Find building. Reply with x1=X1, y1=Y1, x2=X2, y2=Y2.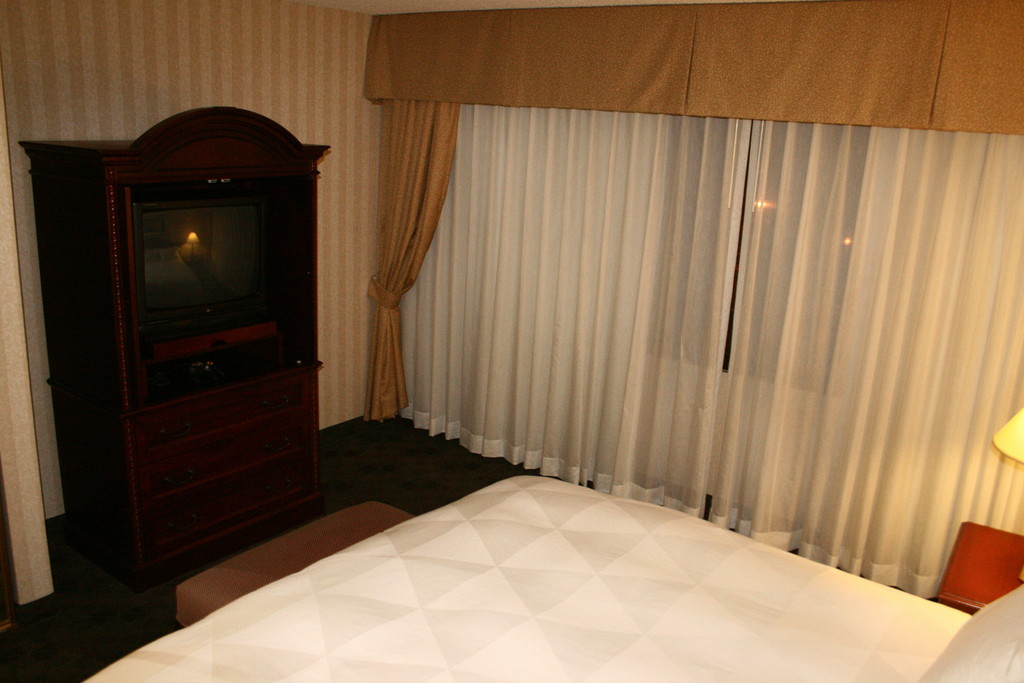
x1=0, y1=0, x2=1023, y2=682.
